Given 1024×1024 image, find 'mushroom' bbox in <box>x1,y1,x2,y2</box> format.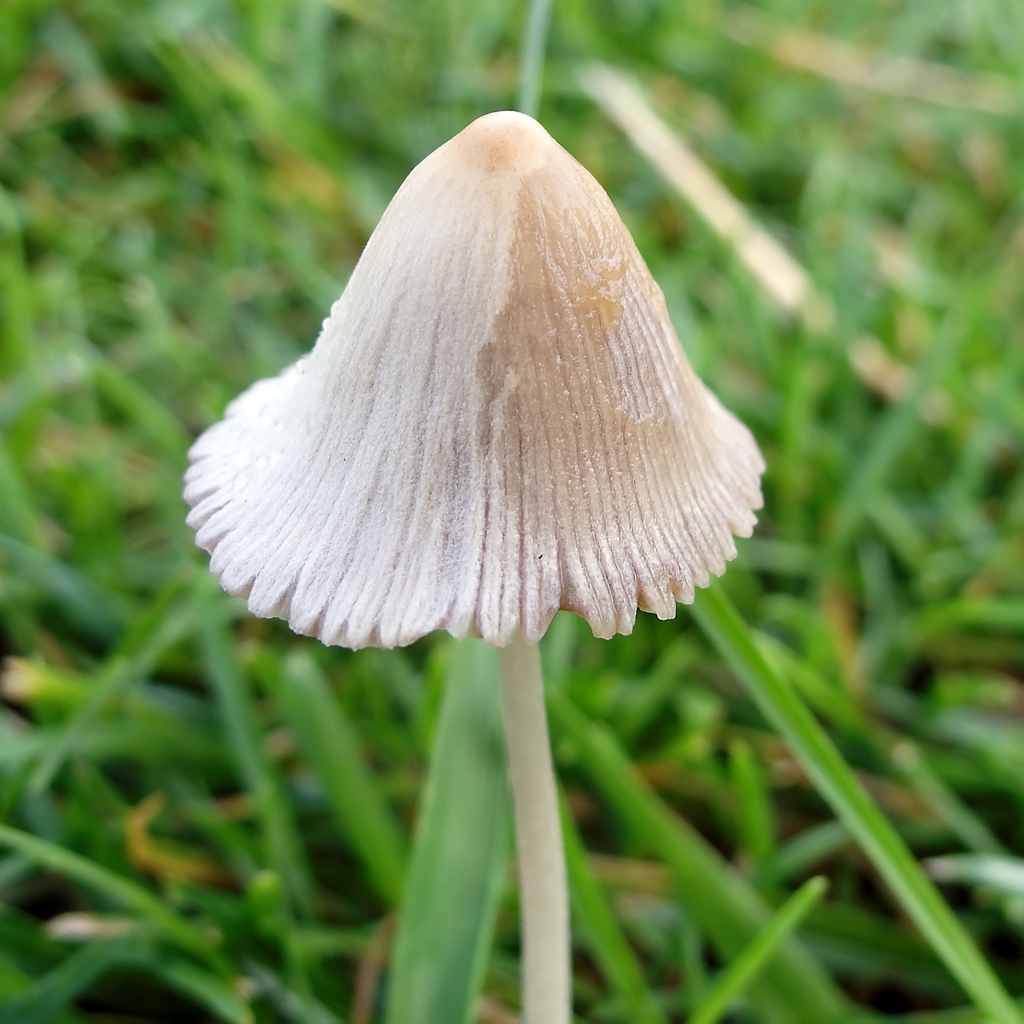
<box>180,84,765,1023</box>.
